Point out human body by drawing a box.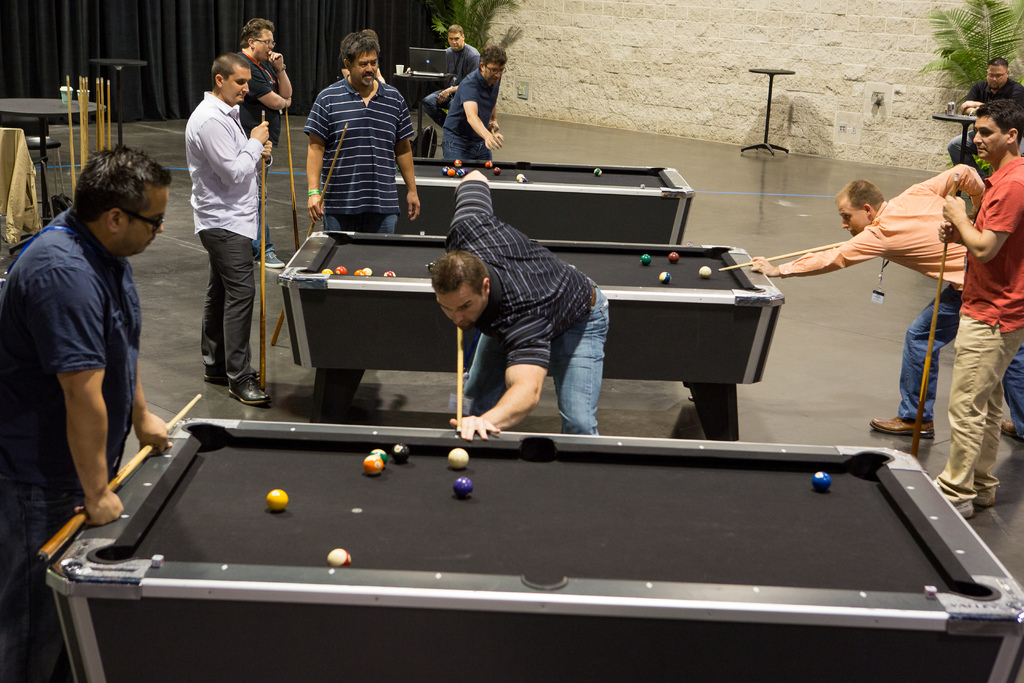
x1=174, y1=56, x2=268, y2=414.
